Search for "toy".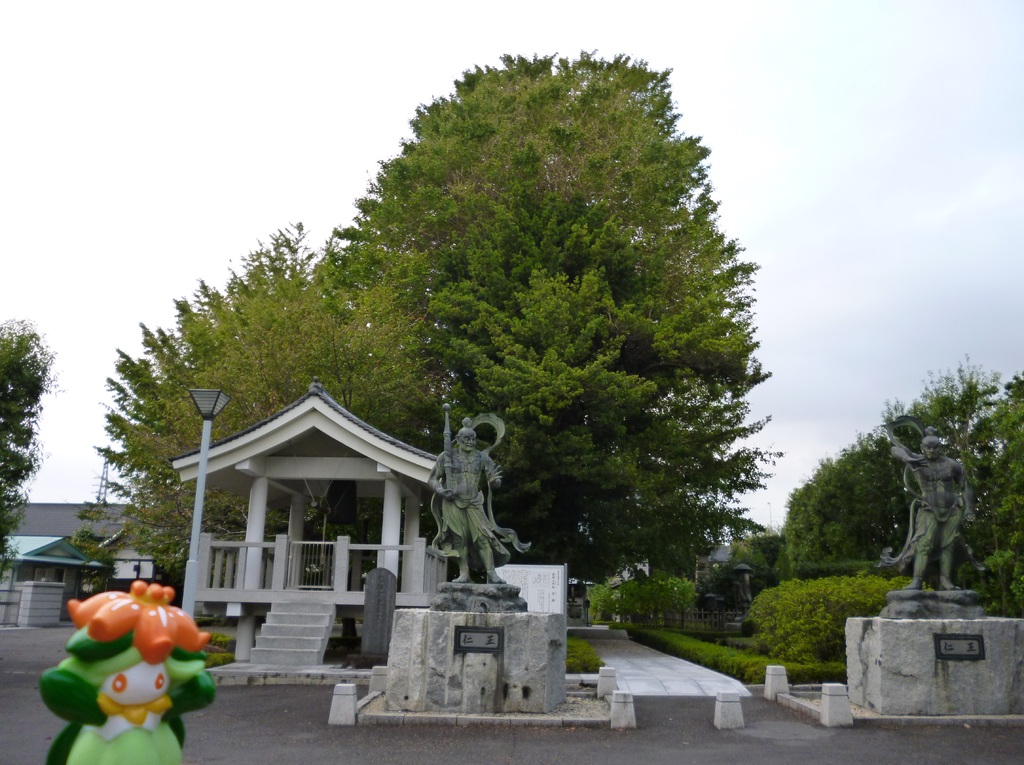
Found at (left=33, top=572, right=214, bottom=753).
